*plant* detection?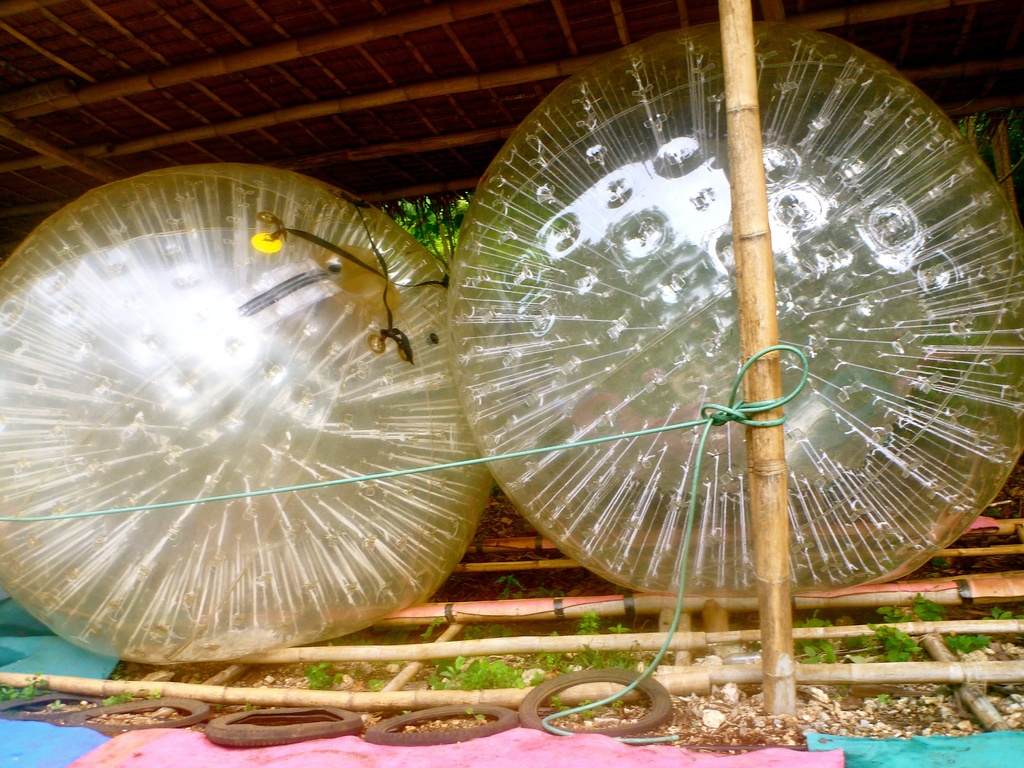
[left=292, top=660, right=348, bottom=694]
